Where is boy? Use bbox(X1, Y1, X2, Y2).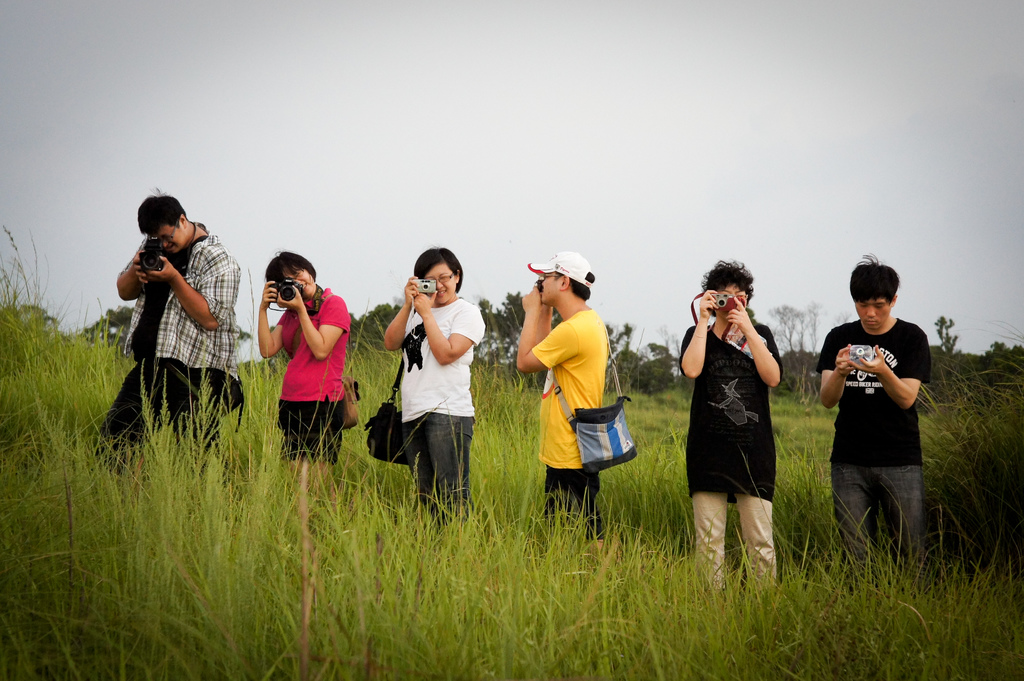
bbox(816, 251, 934, 563).
